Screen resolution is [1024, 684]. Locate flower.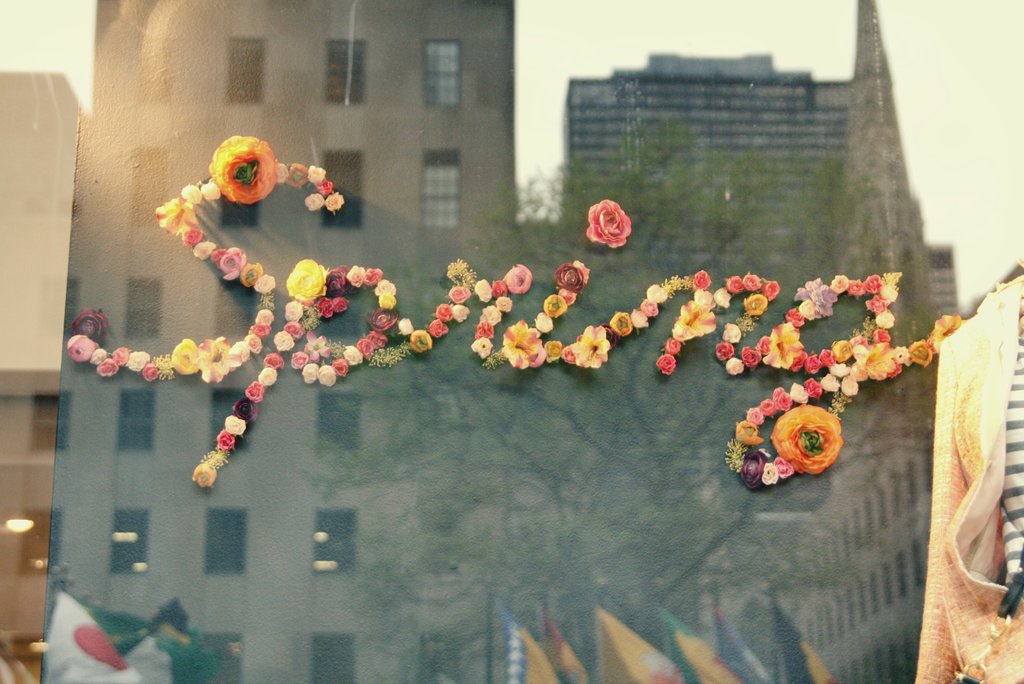
{"left": 254, "top": 276, "right": 276, "bottom": 295}.
